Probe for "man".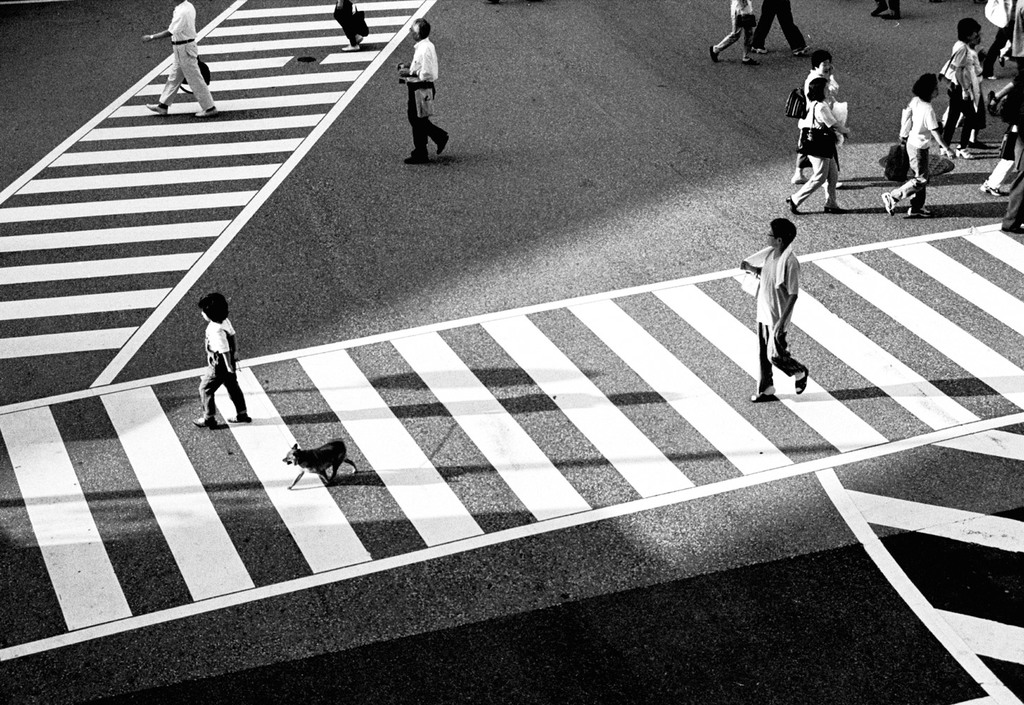
Probe result: 390,15,455,167.
